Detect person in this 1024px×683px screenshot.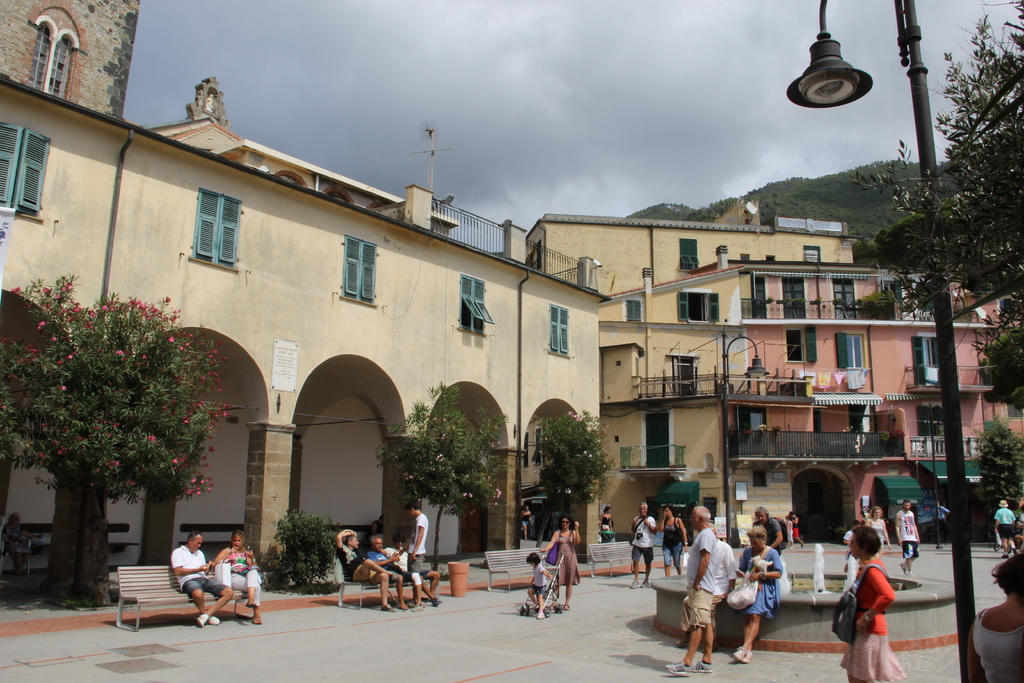
Detection: select_region(519, 504, 530, 543).
